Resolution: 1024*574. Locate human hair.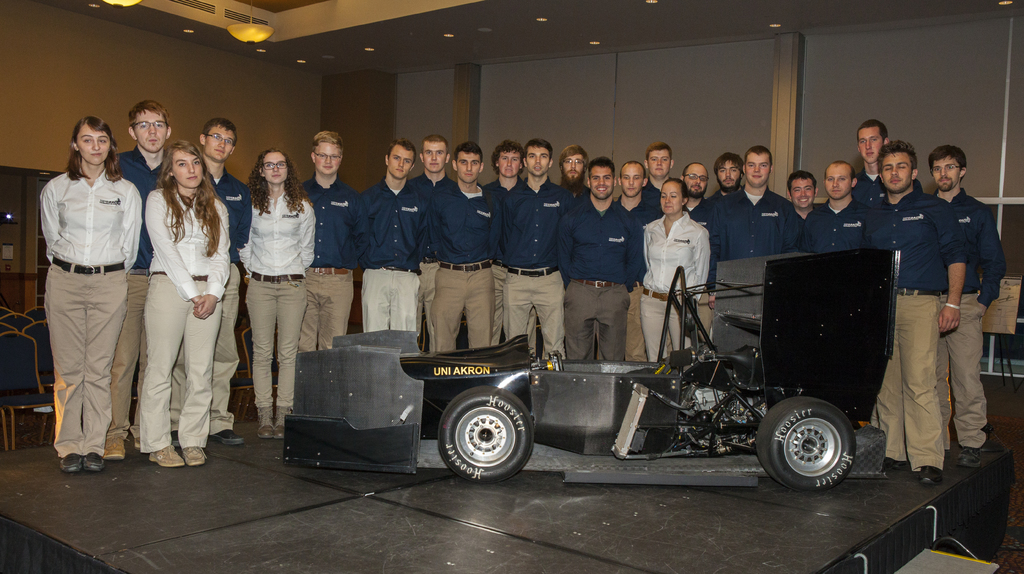
x1=927, y1=143, x2=965, y2=172.
